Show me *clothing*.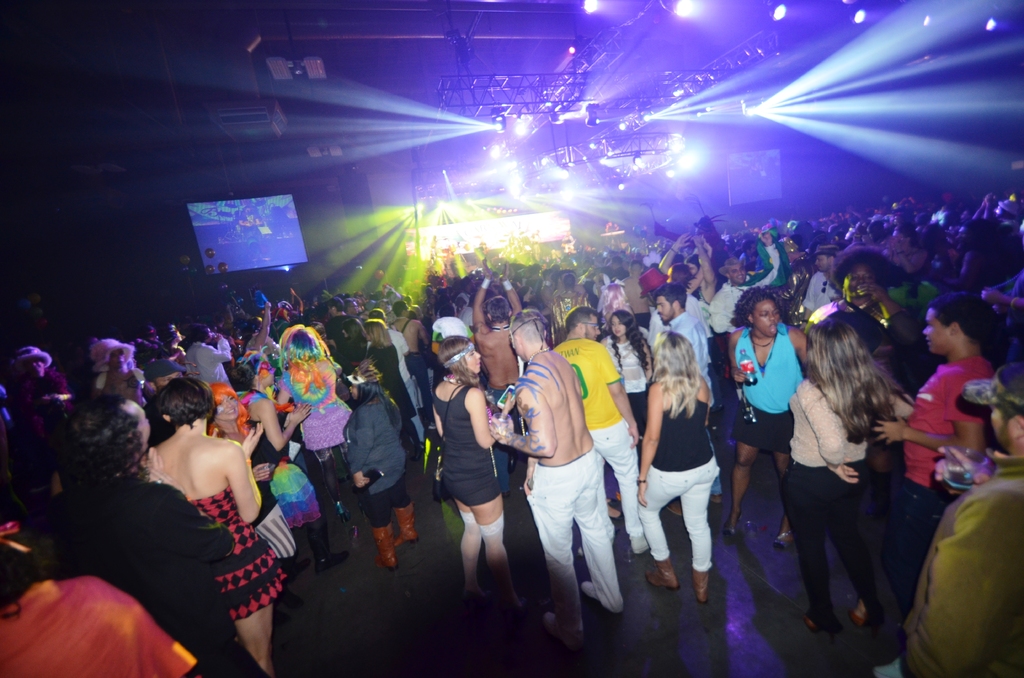
*clothing* is here: Rect(665, 310, 719, 396).
